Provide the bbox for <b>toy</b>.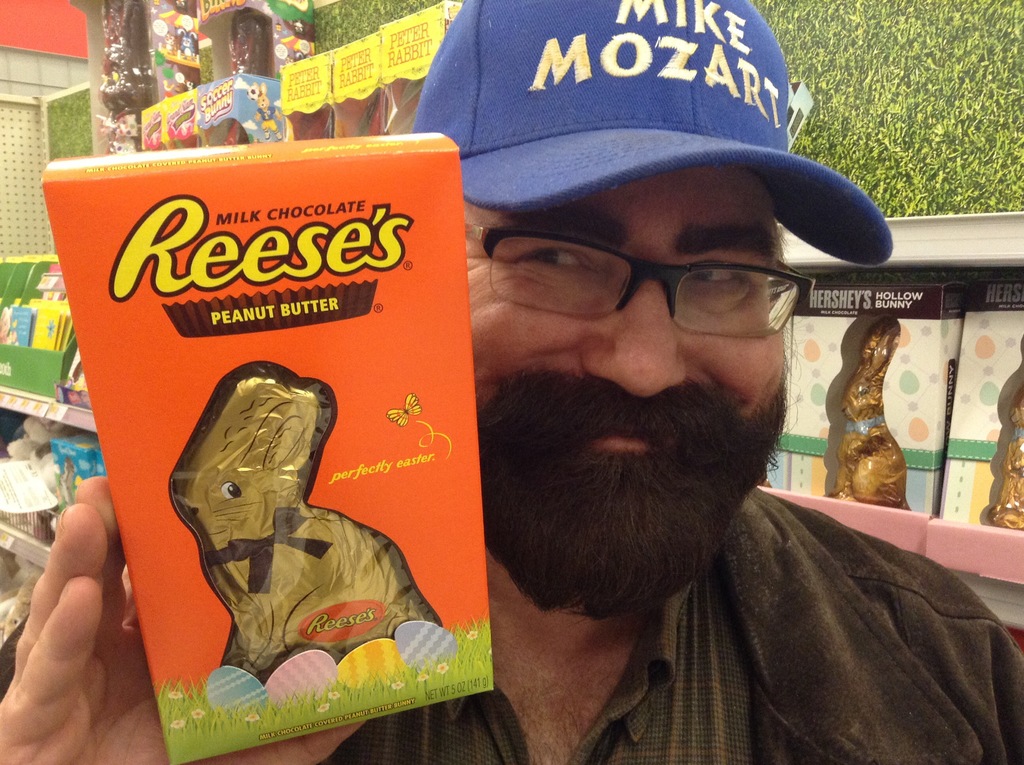
bbox=[168, 371, 407, 695].
